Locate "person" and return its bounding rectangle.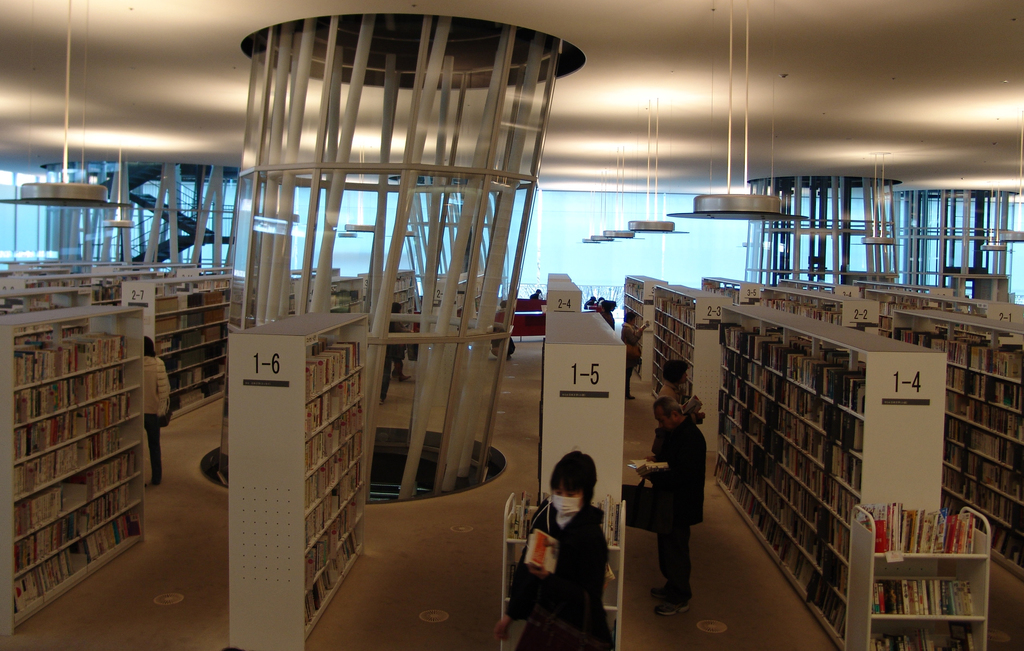
bbox=[141, 335, 173, 489].
